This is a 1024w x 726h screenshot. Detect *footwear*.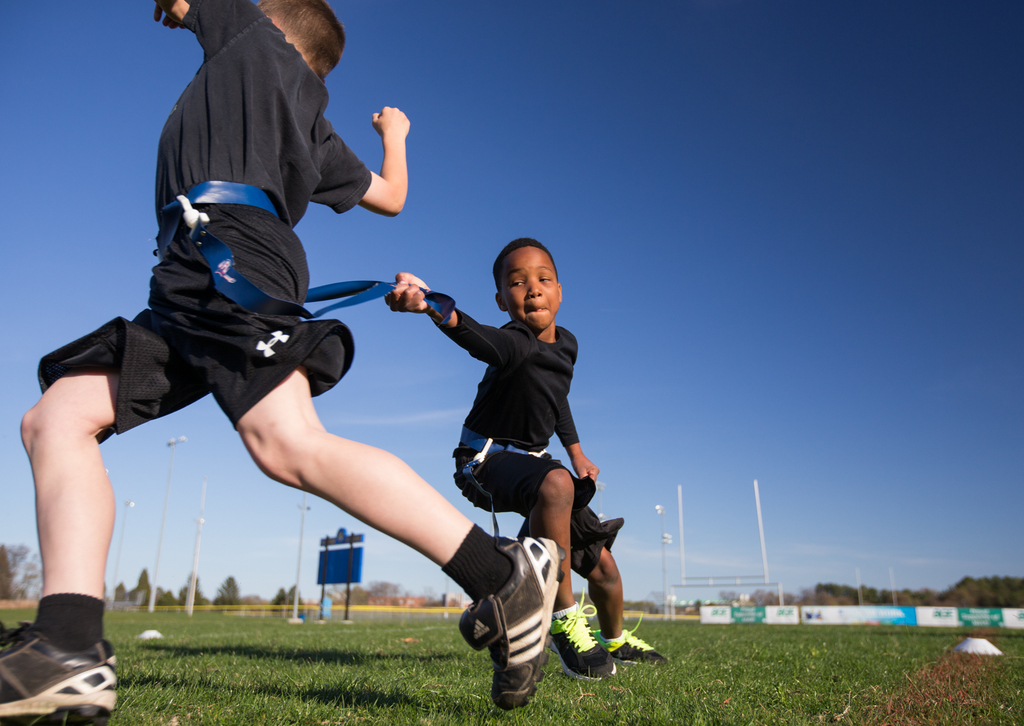
region(8, 605, 104, 710).
